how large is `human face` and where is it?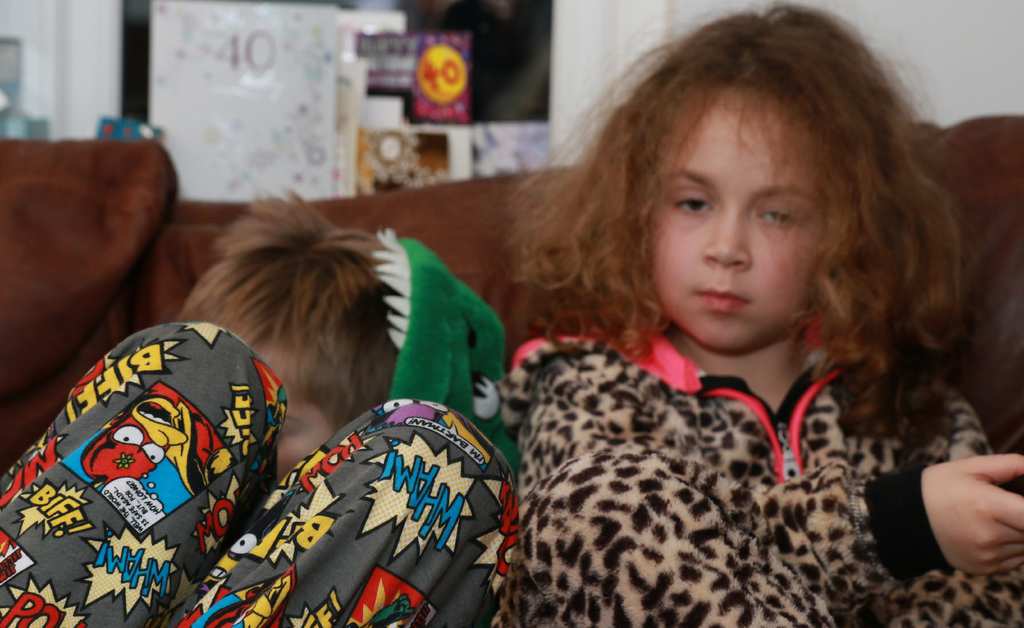
Bounding box: left=260, top=355, right=332, bottom=475.
